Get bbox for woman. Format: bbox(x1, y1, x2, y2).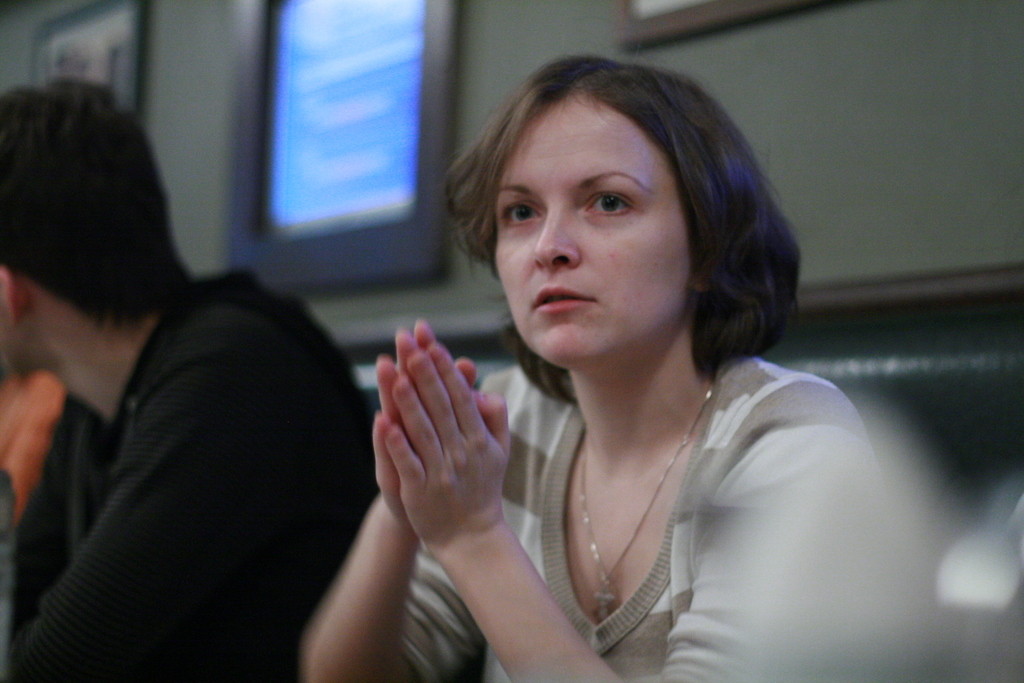
bbox(353, 62, 893, 670).
